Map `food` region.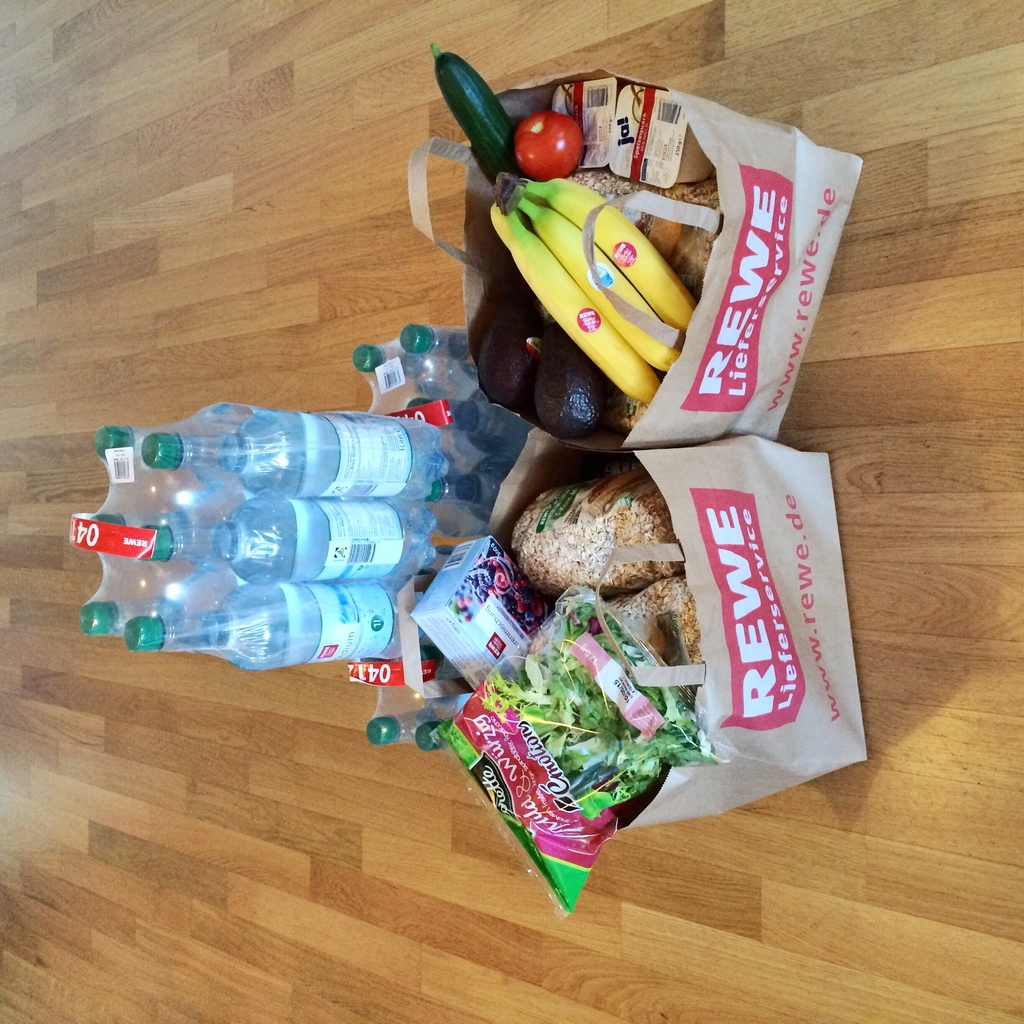
Mapped to [x1=509, y1=195, x2=667, y2=368].
